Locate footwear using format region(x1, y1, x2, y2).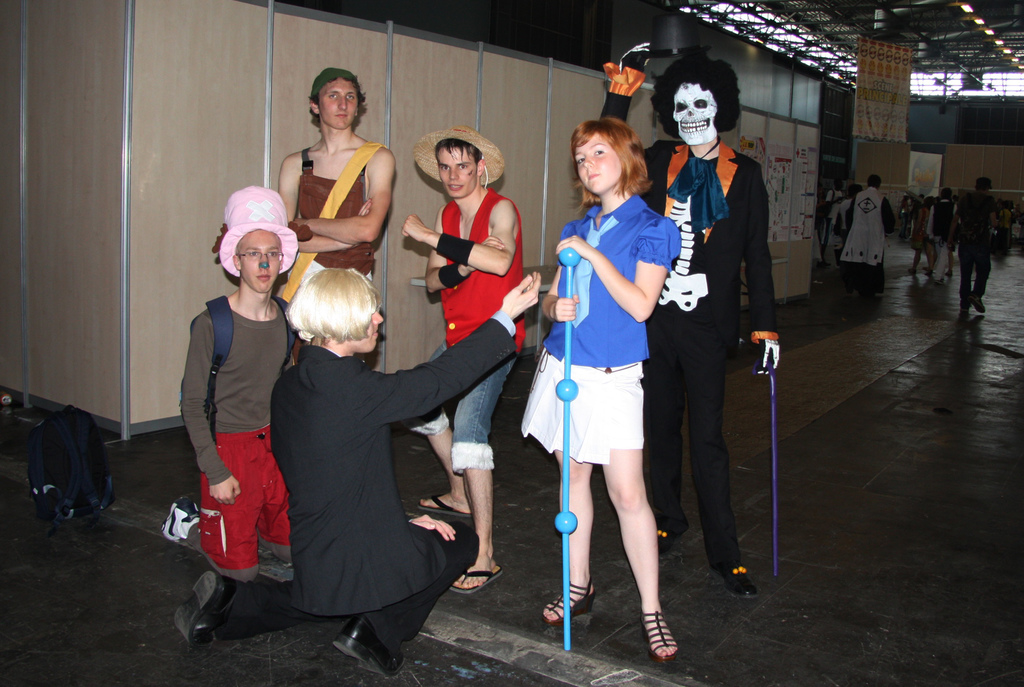
region(942, 269, 950, 282).
